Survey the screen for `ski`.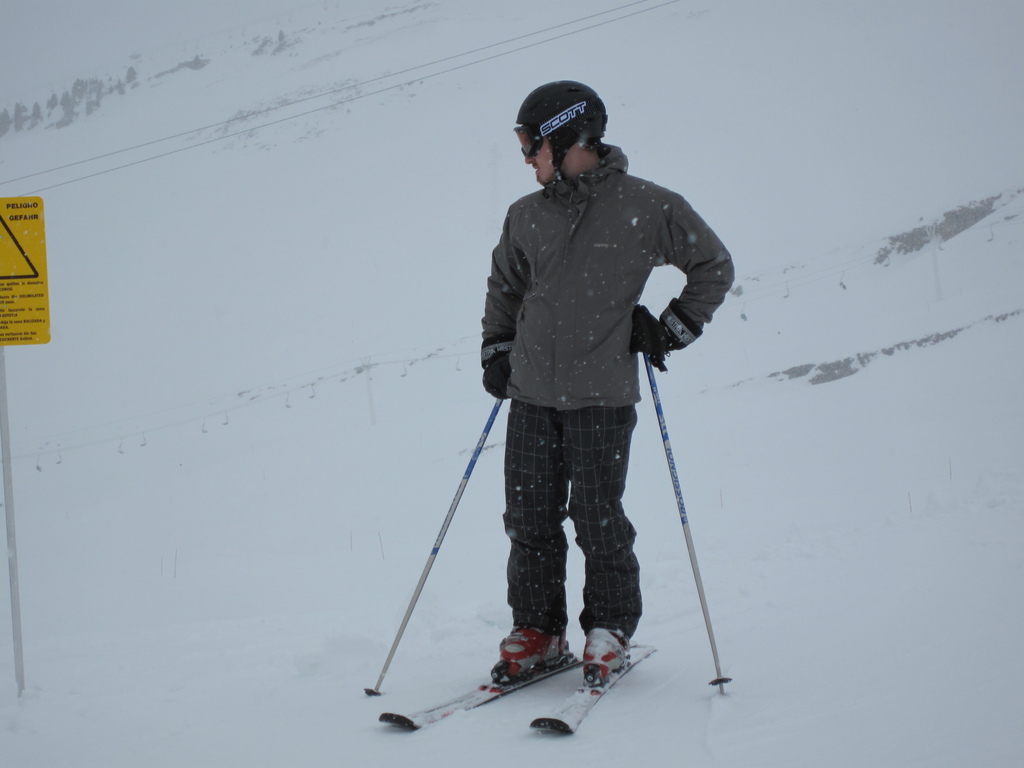
Survey found: <box>378,650,587,733</box>.
